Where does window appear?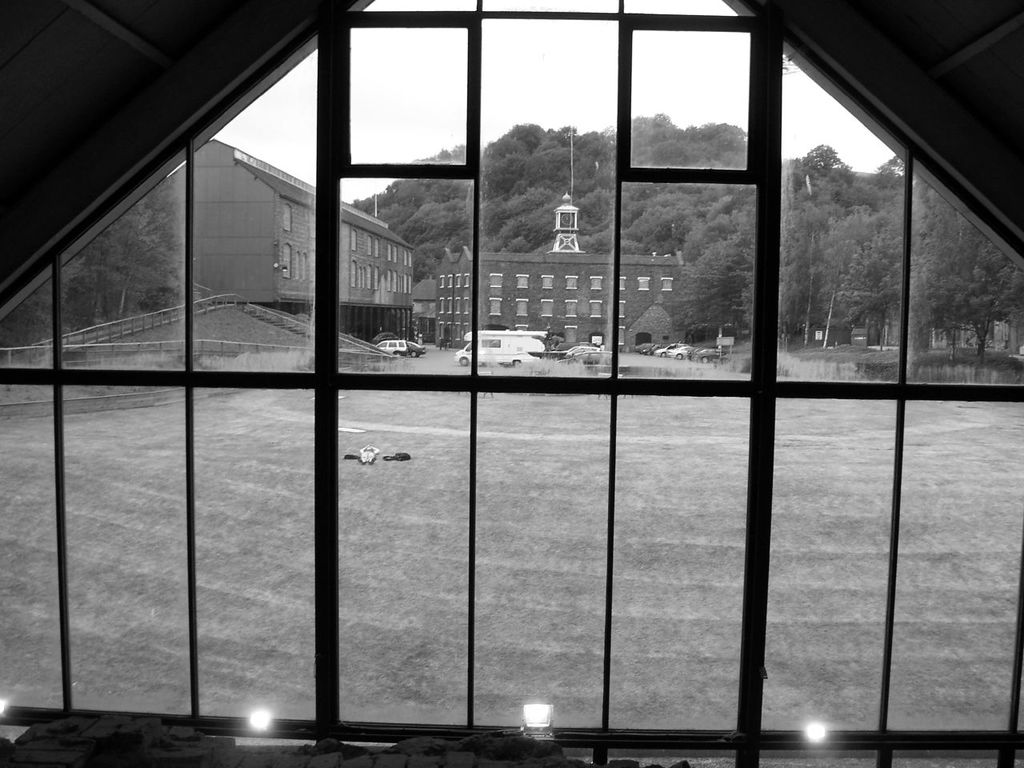
Appears at [461,319,471,341].
